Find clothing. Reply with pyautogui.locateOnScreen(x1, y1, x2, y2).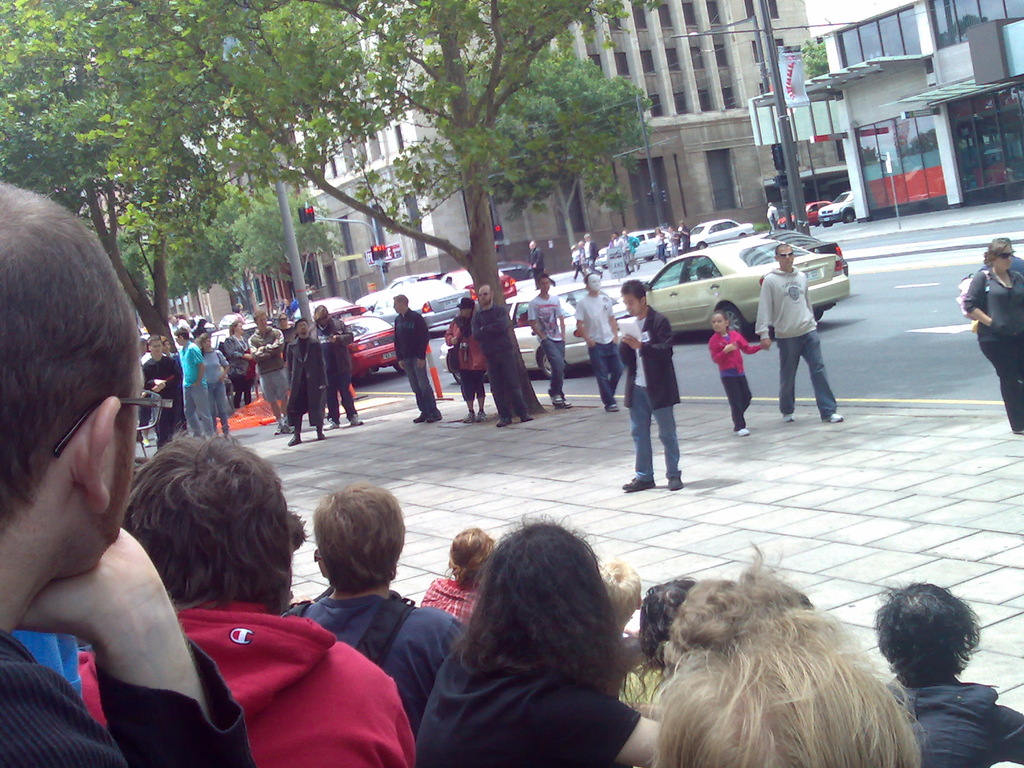
pyautogui.locateOnScreen(140, 354, 185, 449).
